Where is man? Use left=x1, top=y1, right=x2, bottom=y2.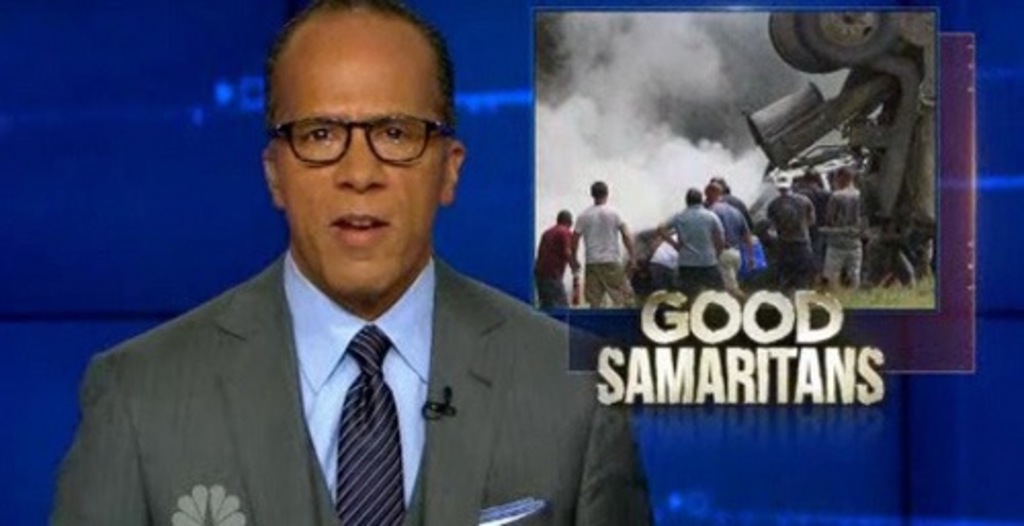
left=762, top=170, right=811, bottom=291.
